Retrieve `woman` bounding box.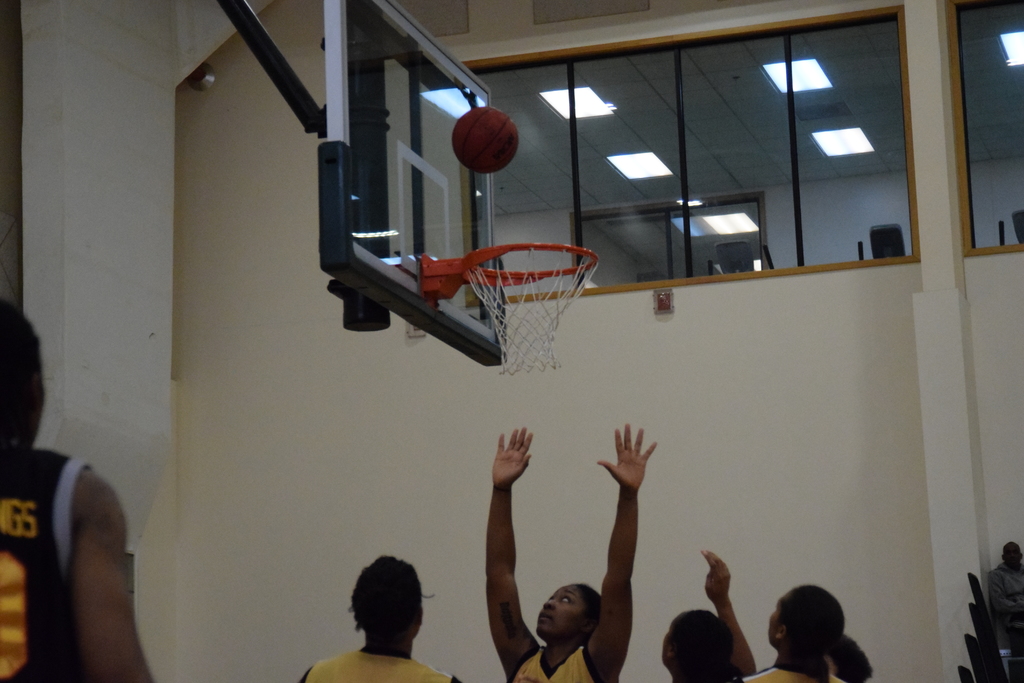
Bounding box: BBox(749, 581, 856, 682).
